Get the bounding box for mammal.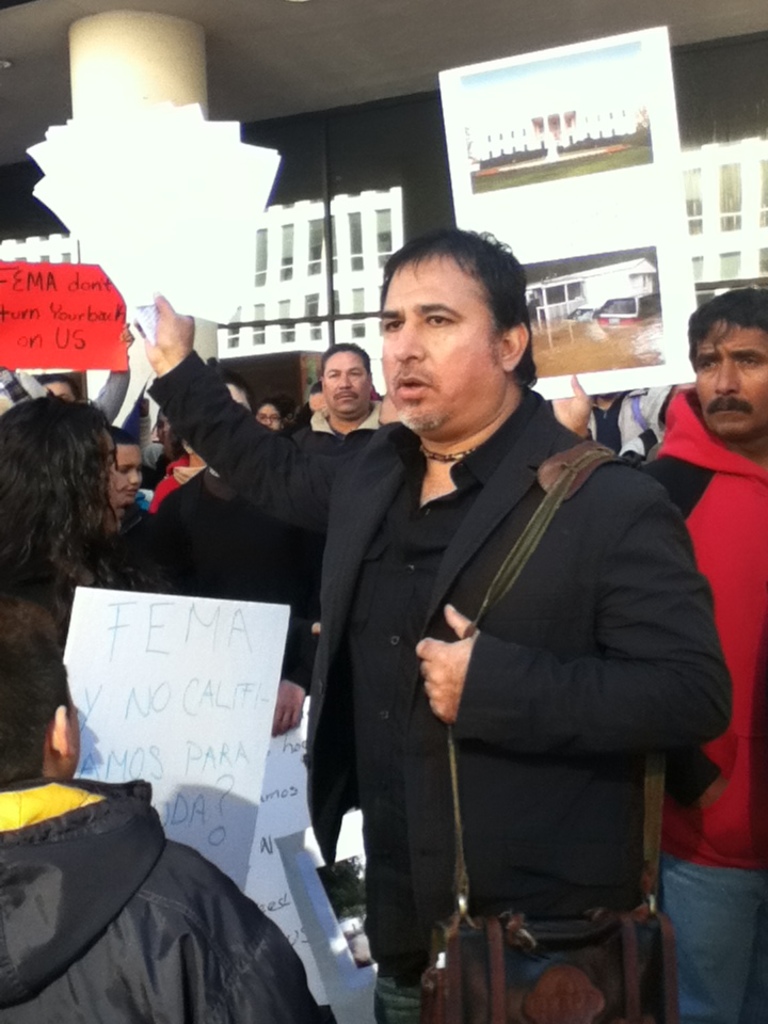
<region>300, 341, 388, 432</region>.
